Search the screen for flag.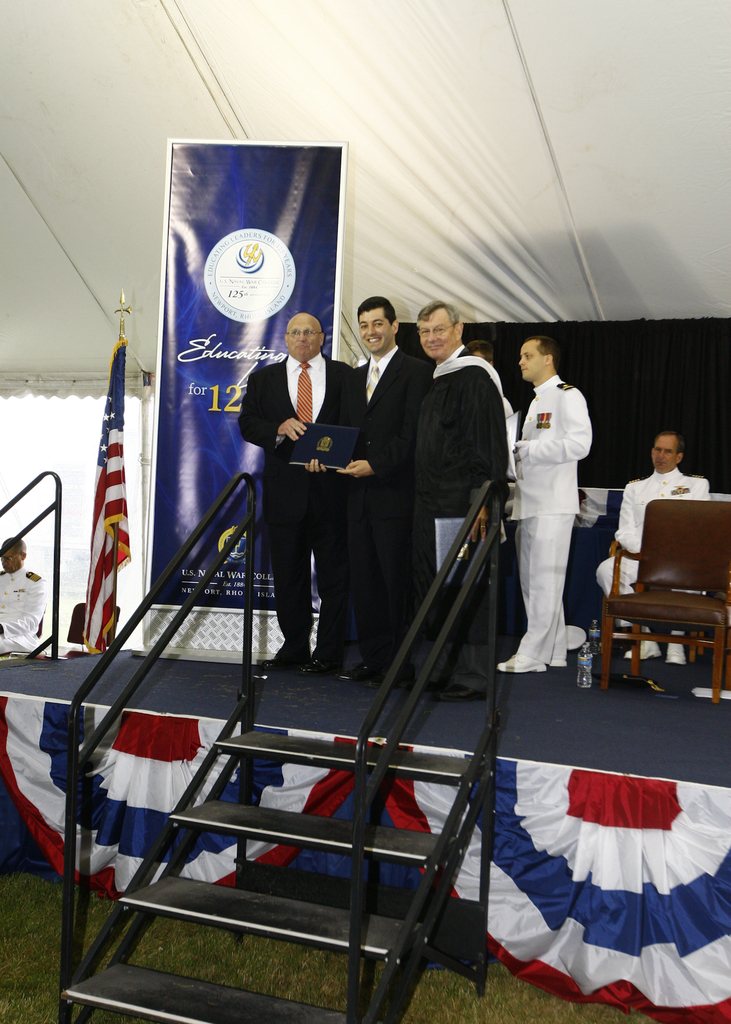
Found at box=[0, 694, 367, 904].
